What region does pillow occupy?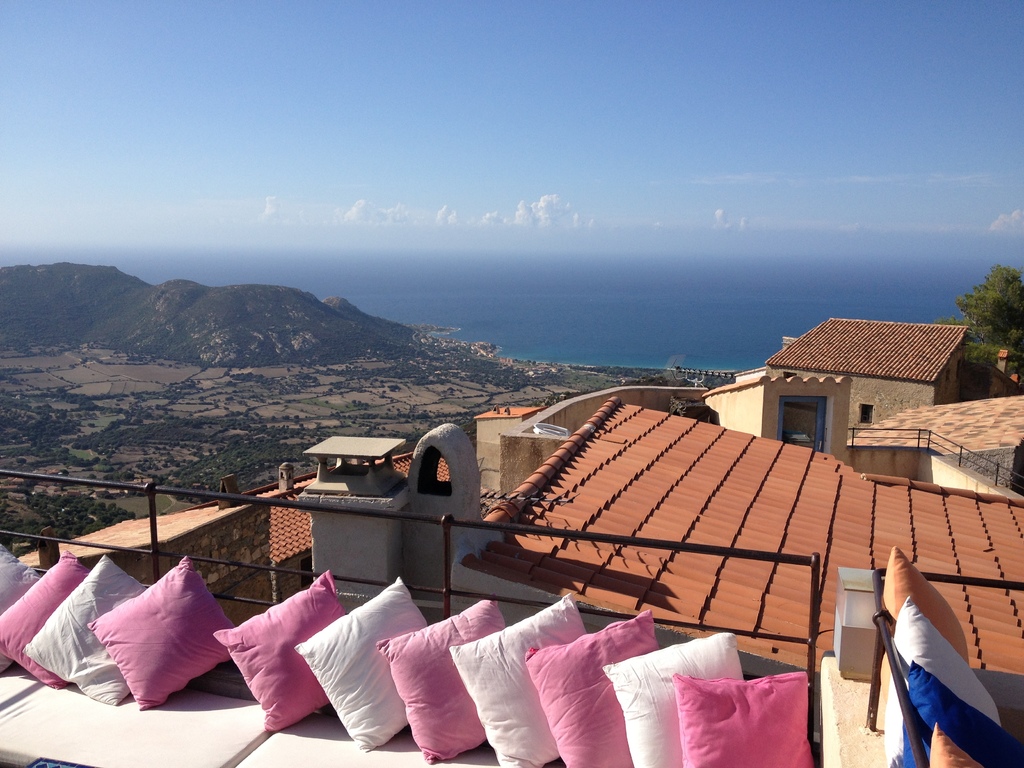
l=656, t=664, r=820, b=767.
